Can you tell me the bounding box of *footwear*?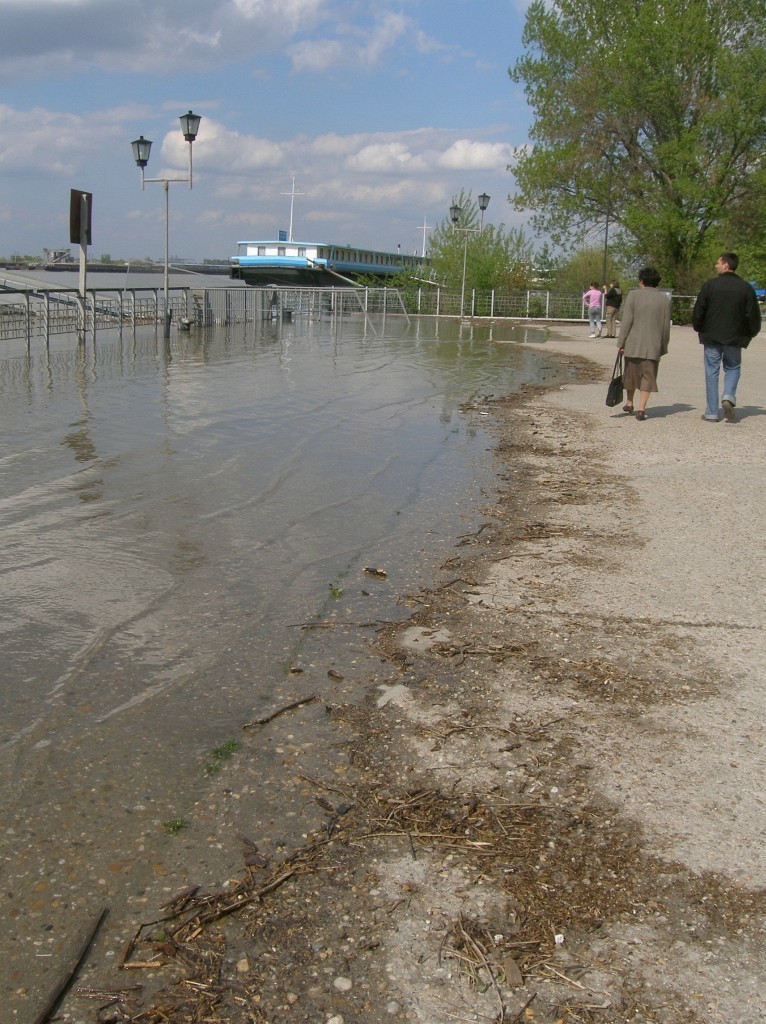
588/331/606/338.
